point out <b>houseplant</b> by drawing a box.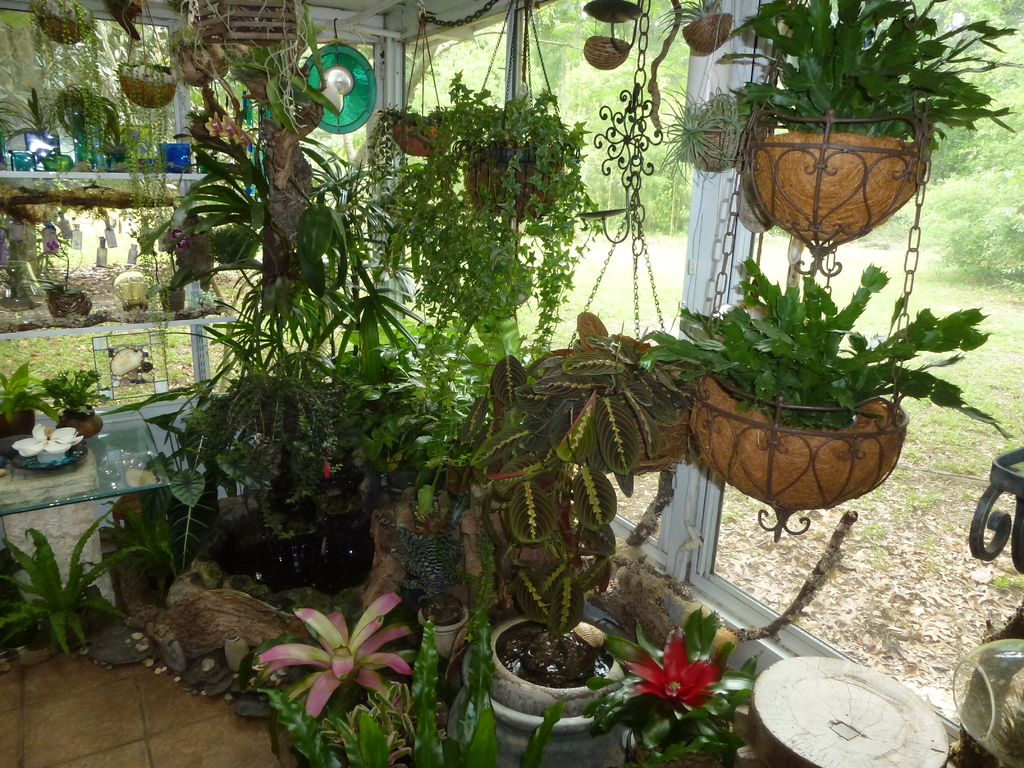
x1=40, y1=366, x2=102, y2=452.
